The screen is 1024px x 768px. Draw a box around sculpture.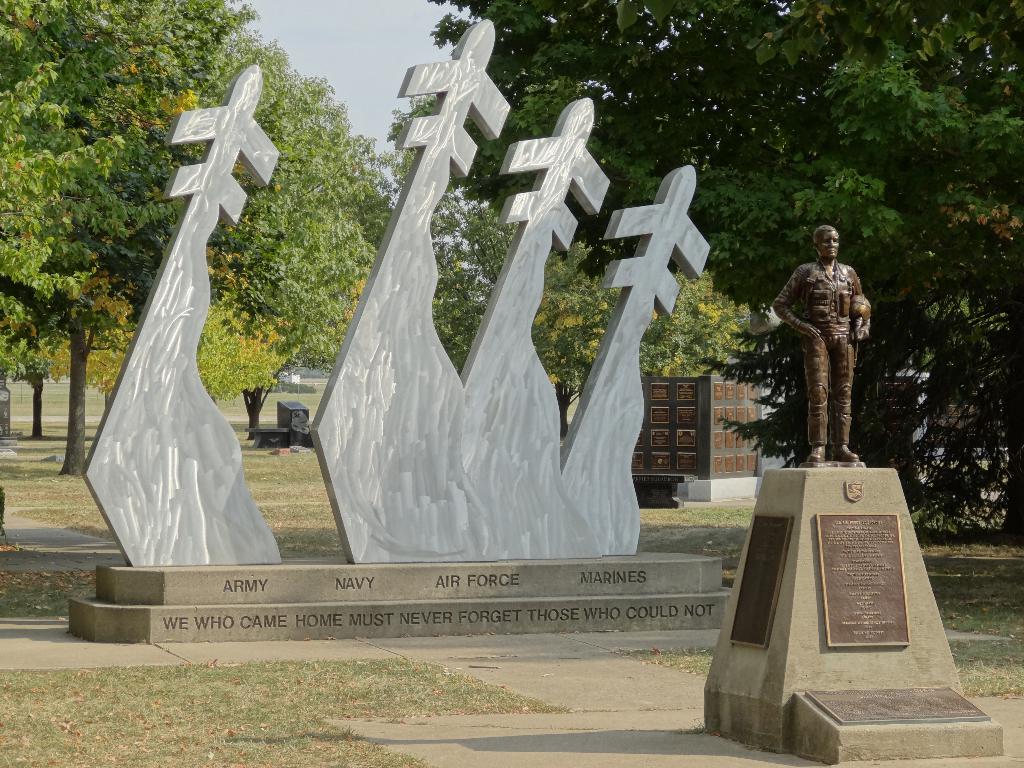
(x1=307, y1=16, x2=703, y2=566).
